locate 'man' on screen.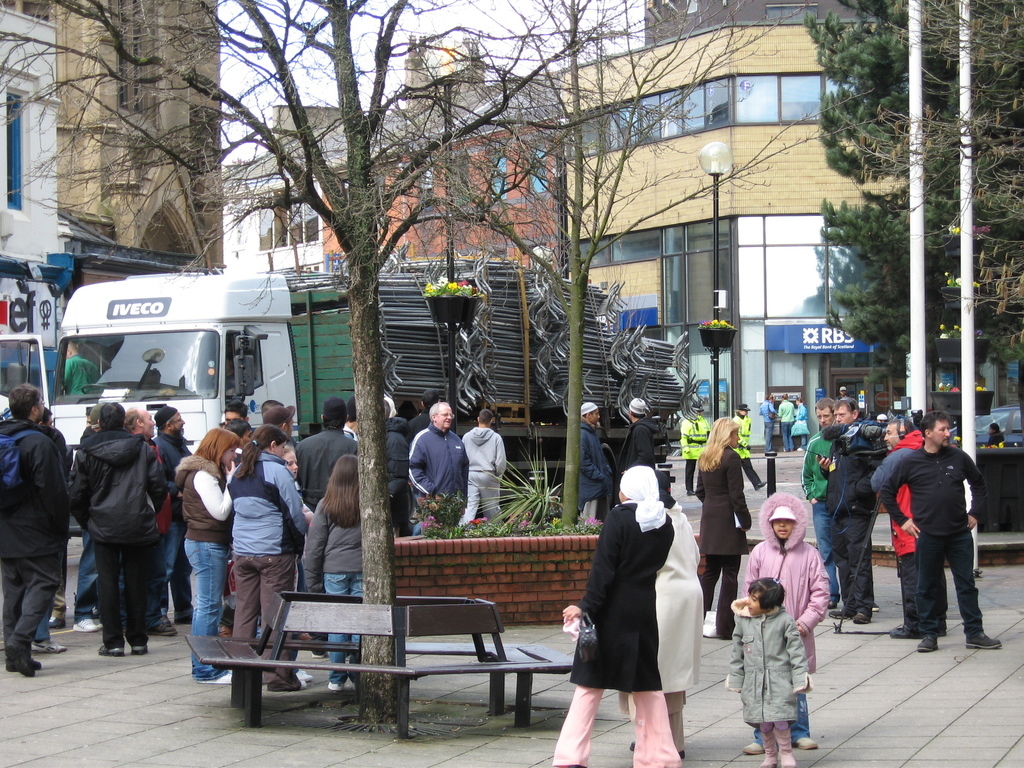
On screen at {"x1": 798, "y1": 396, "x2": 841, "y2": 614}.
